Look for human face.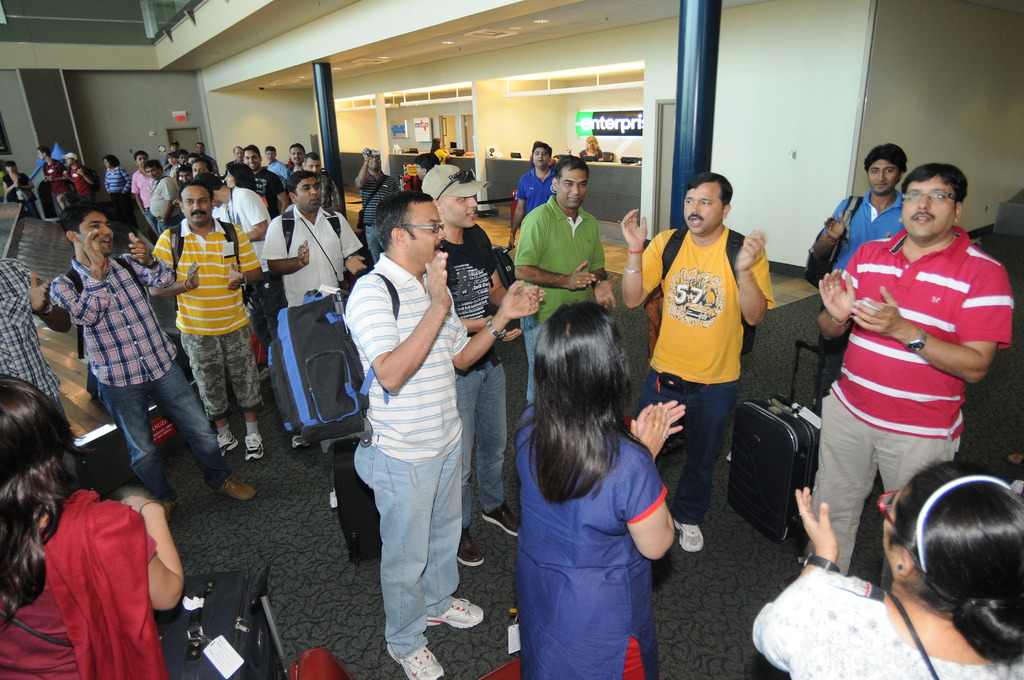
Found: 865,158,897,193.
